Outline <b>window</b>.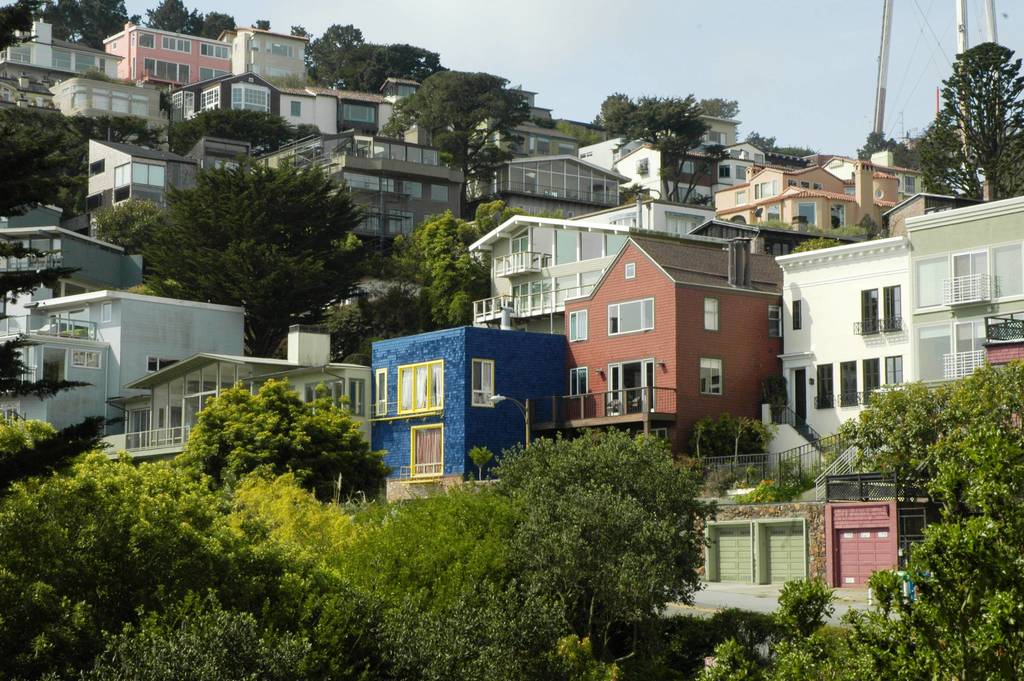
Outline: box=[388, 211, 413, 236].
